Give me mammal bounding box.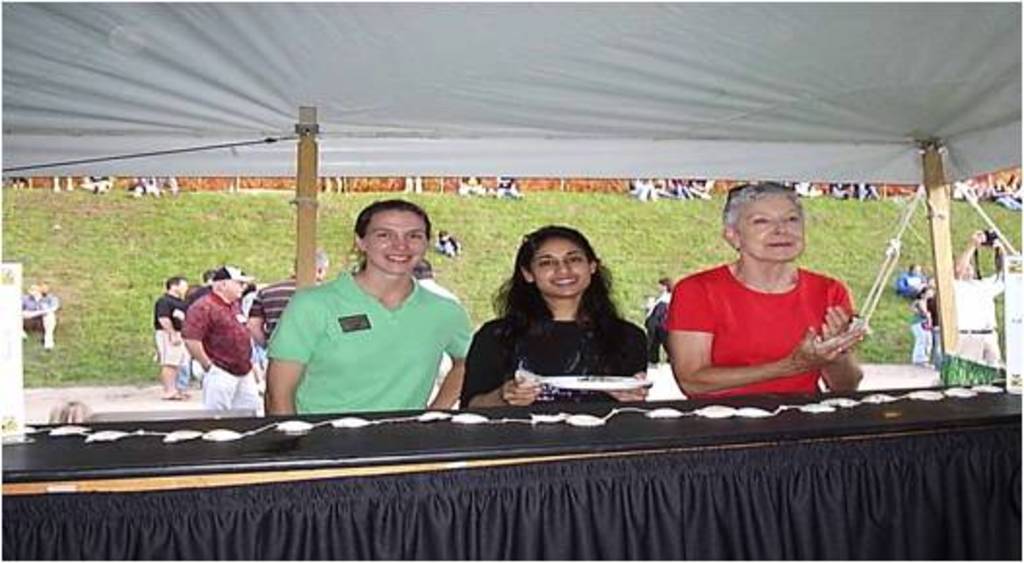
(x1=892, y1=264, x2=929, y2=301).
